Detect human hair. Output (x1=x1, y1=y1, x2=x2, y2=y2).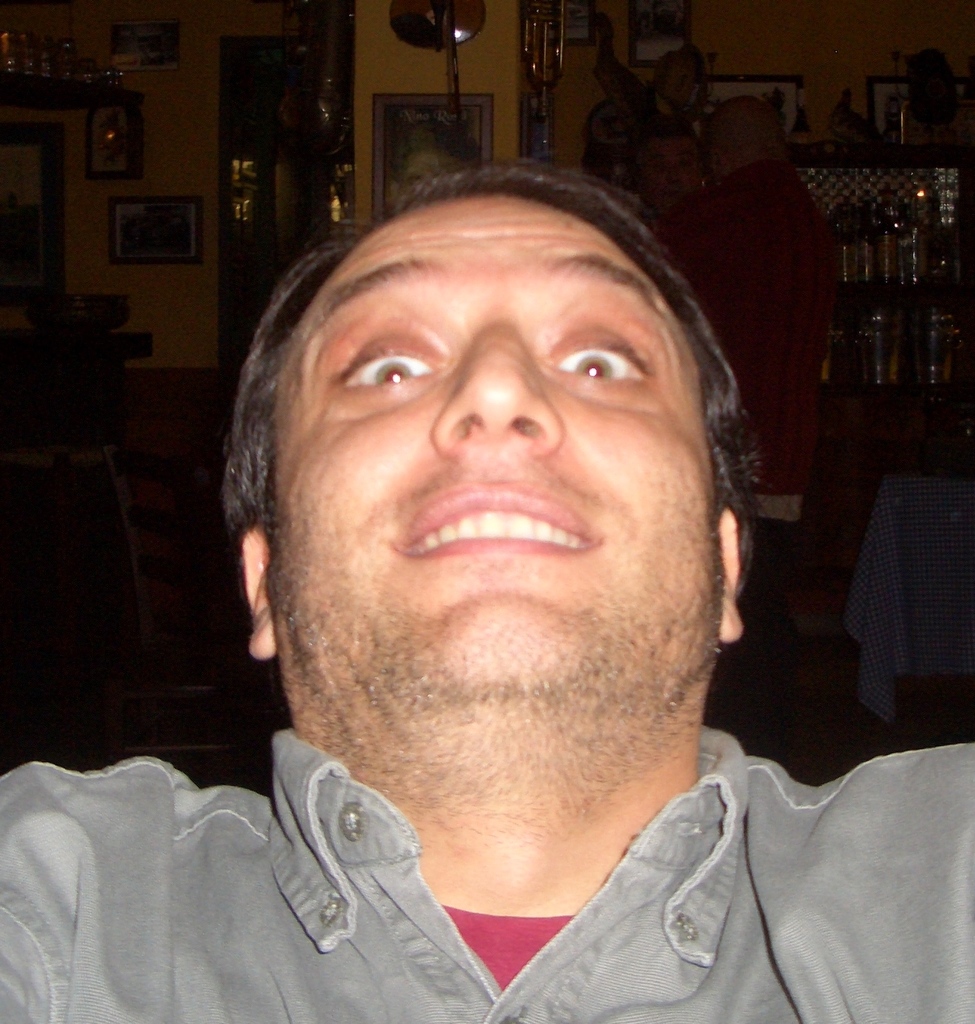
(x1=230, y1=162, x2=750, y2=591).
